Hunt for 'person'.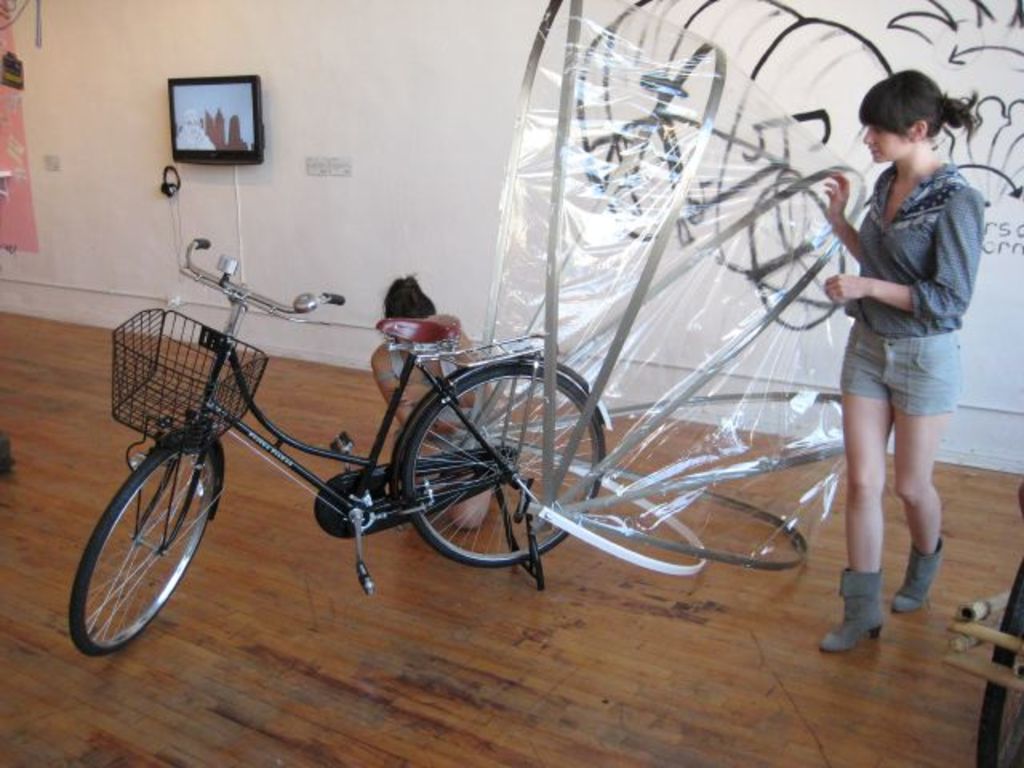
Hunted down at bbox=(824, 69, 989, 656).
